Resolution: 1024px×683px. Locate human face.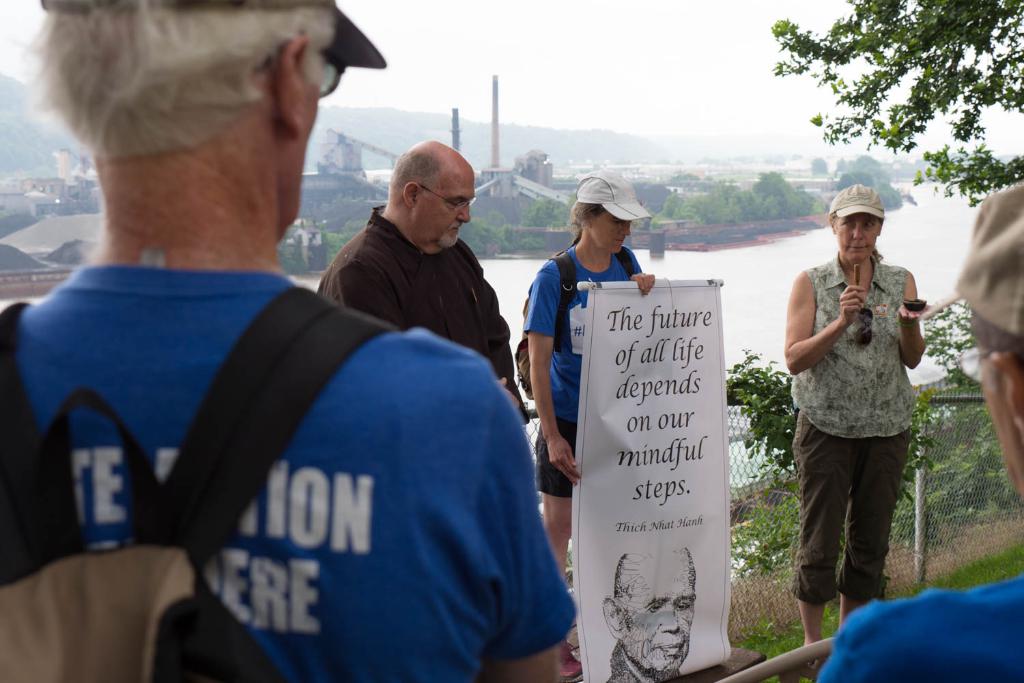
crop(836, 213, 881, 264).
